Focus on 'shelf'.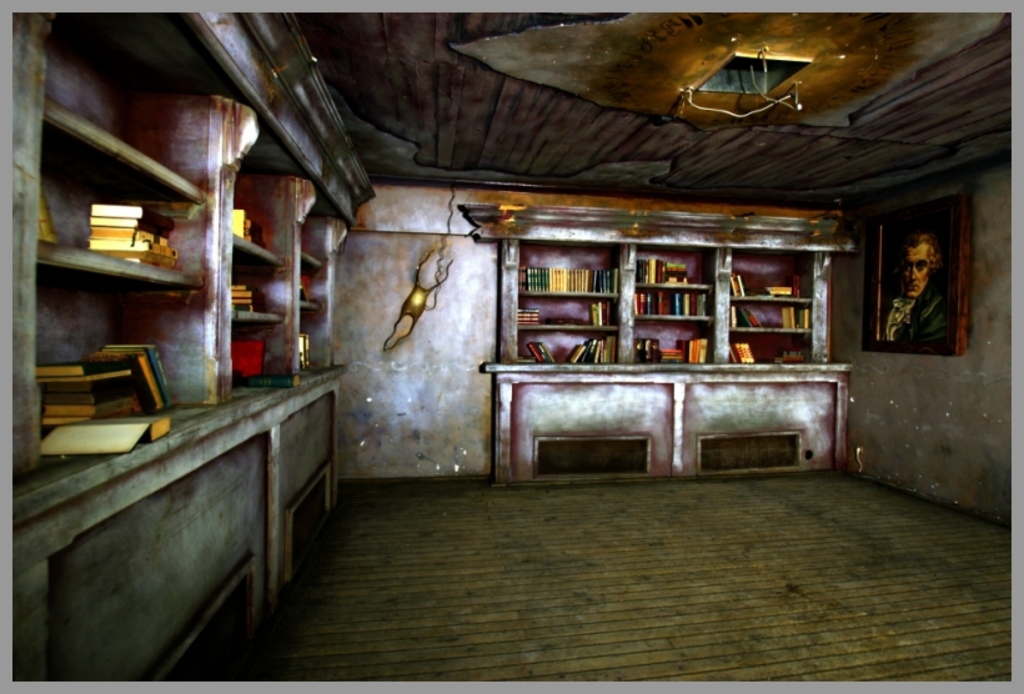
Focused at {"left": 538, "top": 442, "right": 643, "bottom": 476}.
